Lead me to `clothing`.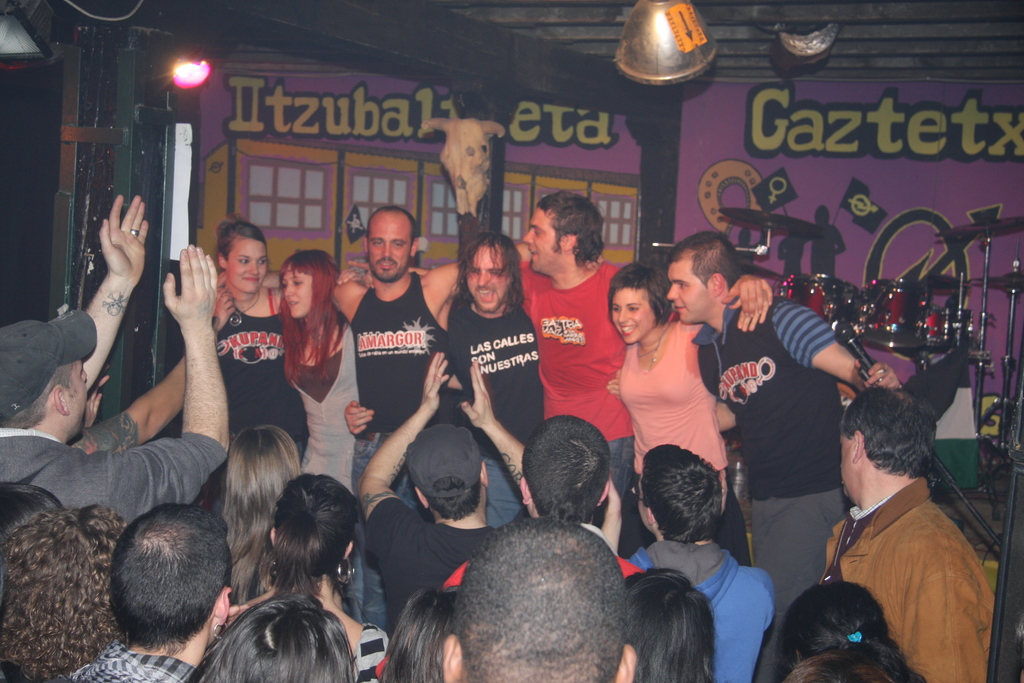
Lead to left=69, top=650, right=195, bottom=682.
